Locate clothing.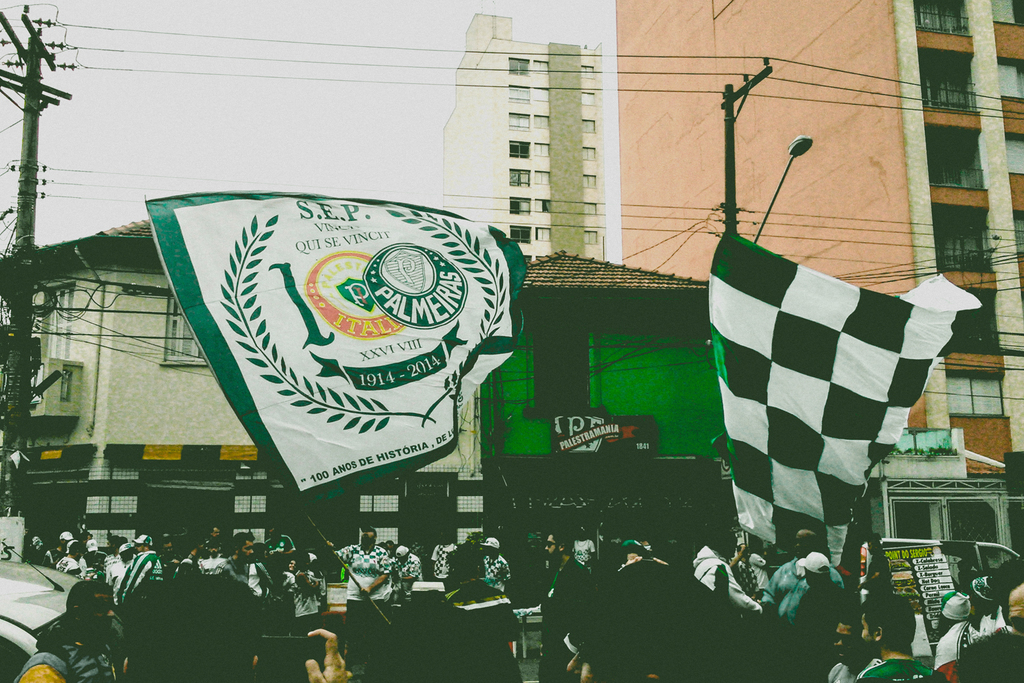
Bounding box: locate(541, 557, 598, 682).
